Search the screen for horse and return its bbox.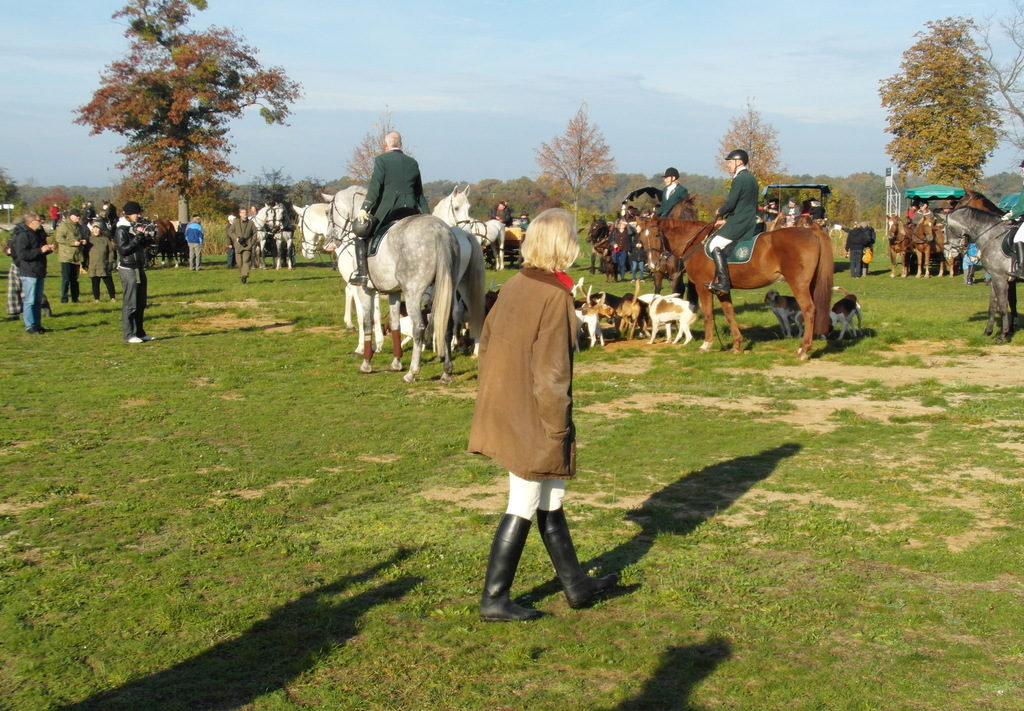
Found: locate(954, 187, 1012, 326).
